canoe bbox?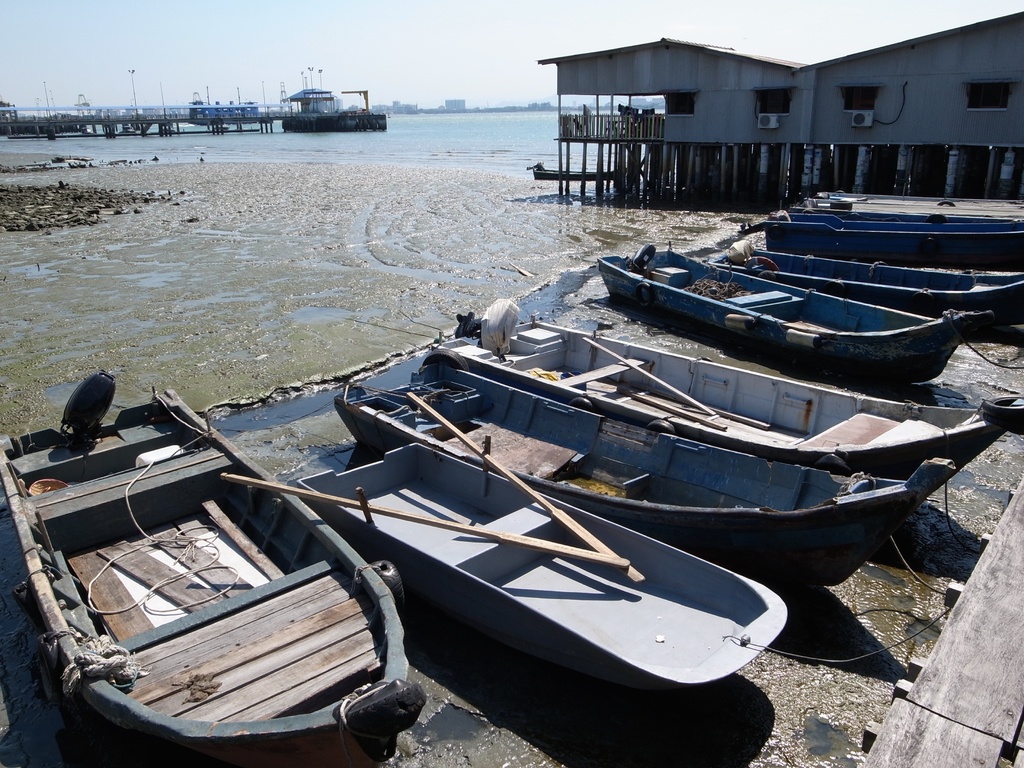
(x1=0, y1=385, x2=406, y2=767)
